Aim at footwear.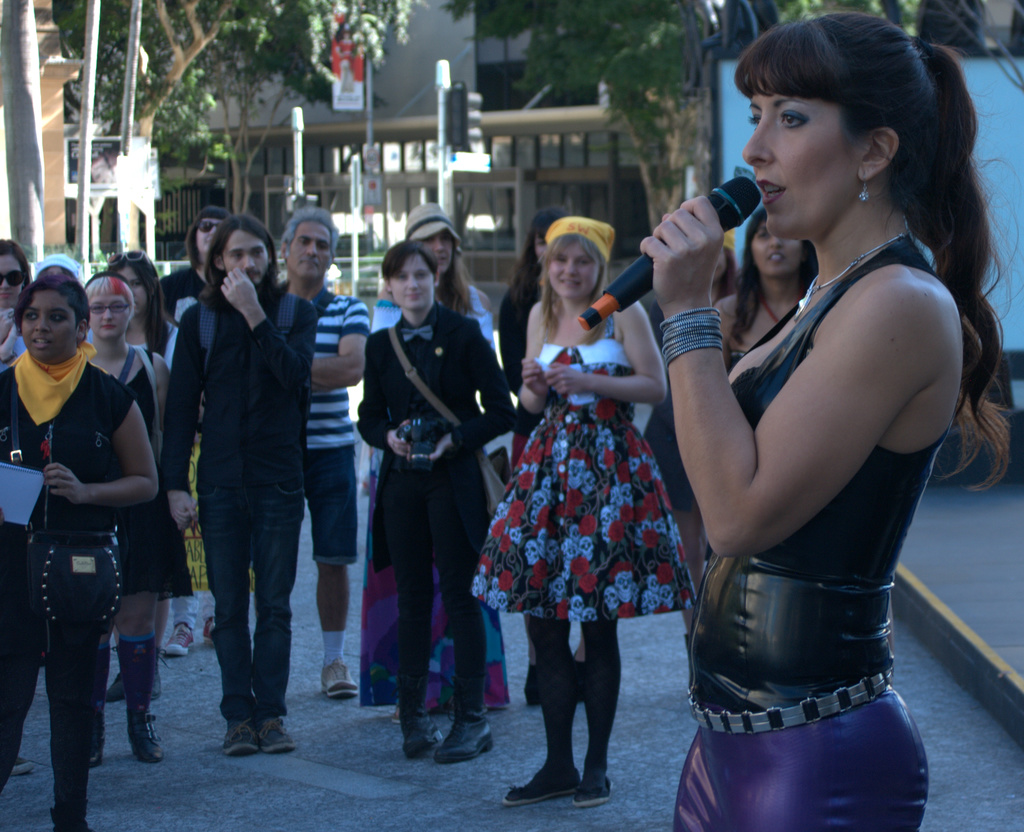
Aimed at {"x1": 574, "y1": 773, "x2": 617, "y2": 805}.
